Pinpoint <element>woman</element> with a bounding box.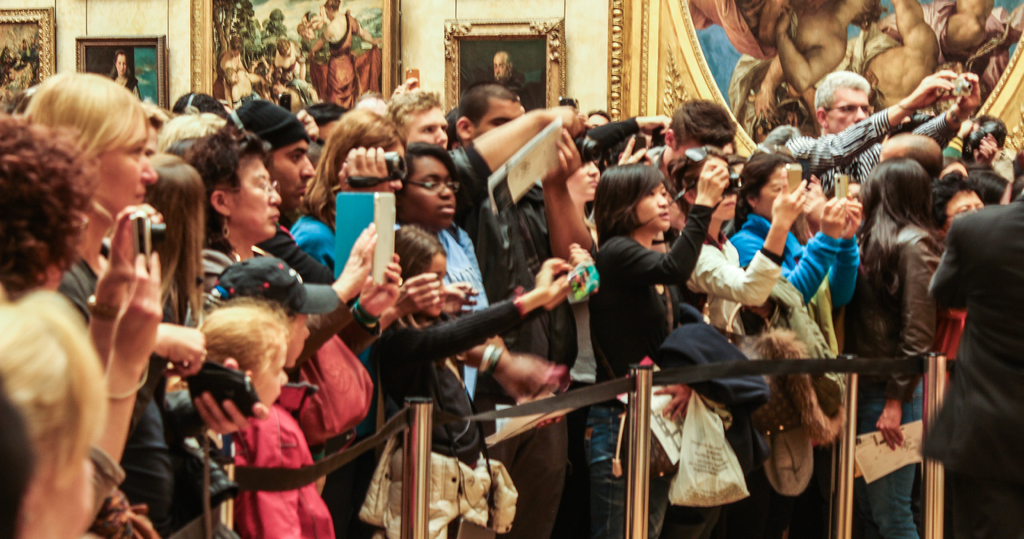
box=[736, 144, 859, 320].
